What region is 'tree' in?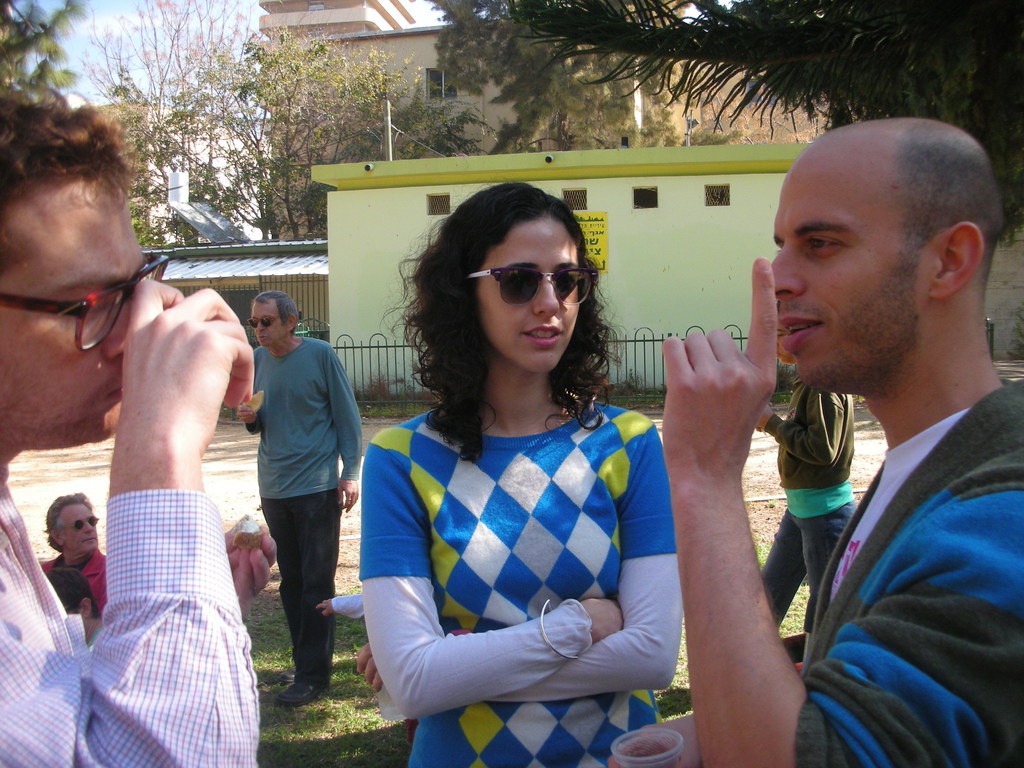
region(205, 0, 440, 260).
